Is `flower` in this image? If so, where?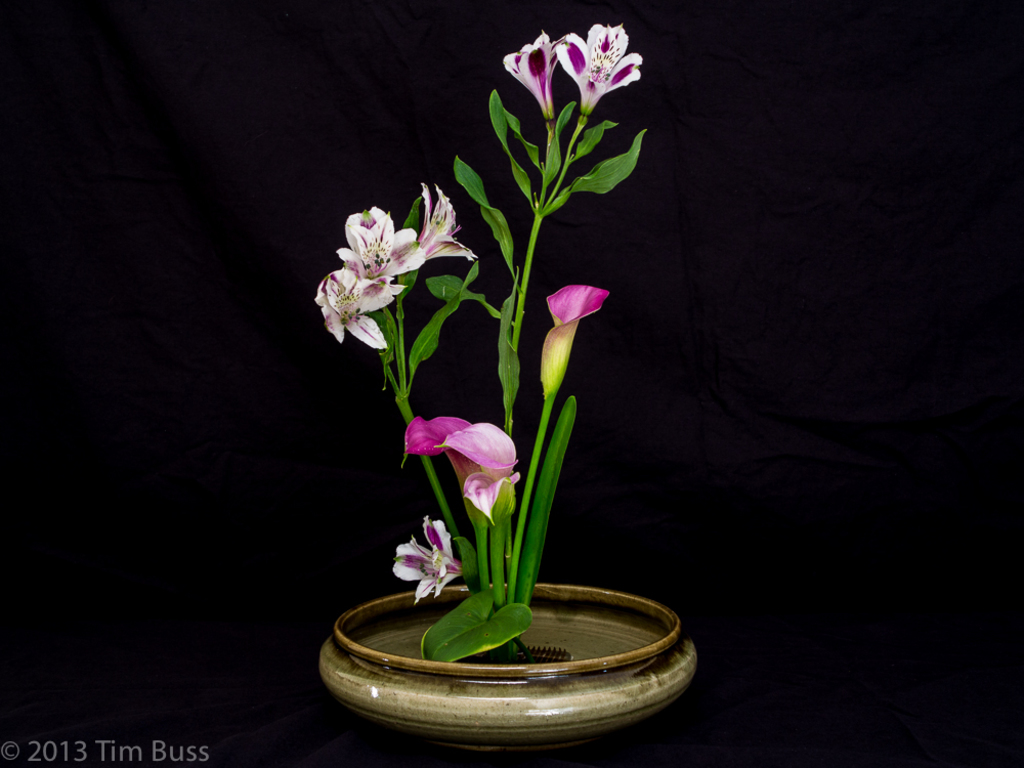
Yes, at [395, 409, 456, 471].
